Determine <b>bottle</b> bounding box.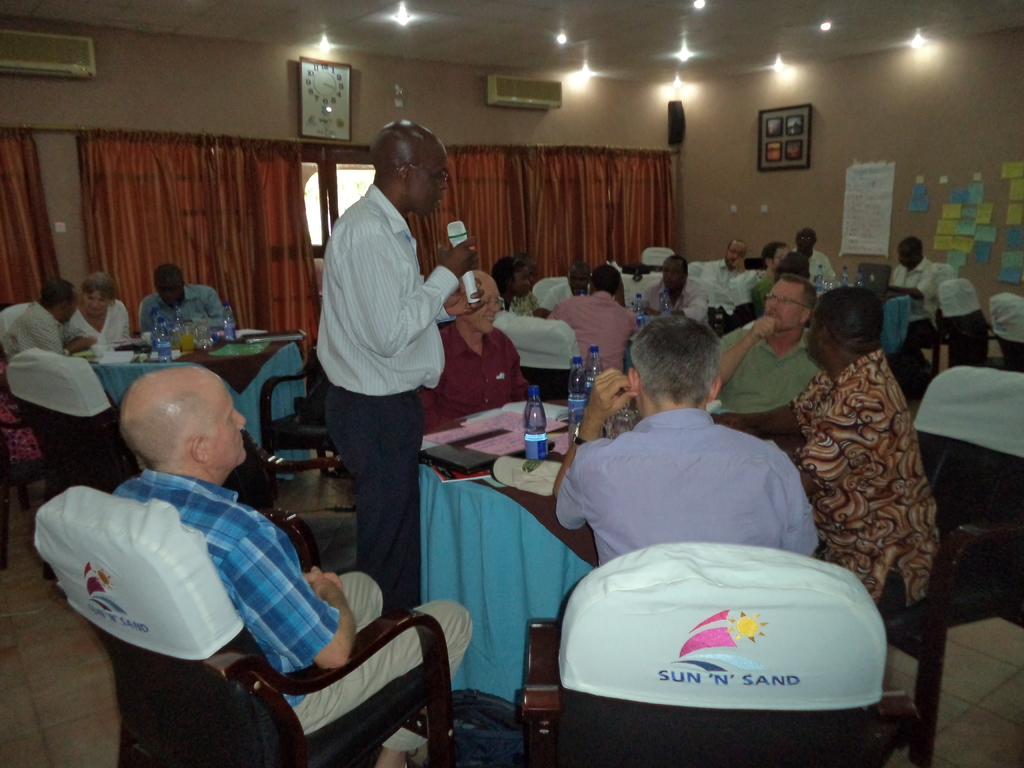
Determined: 842,267,849,288.
